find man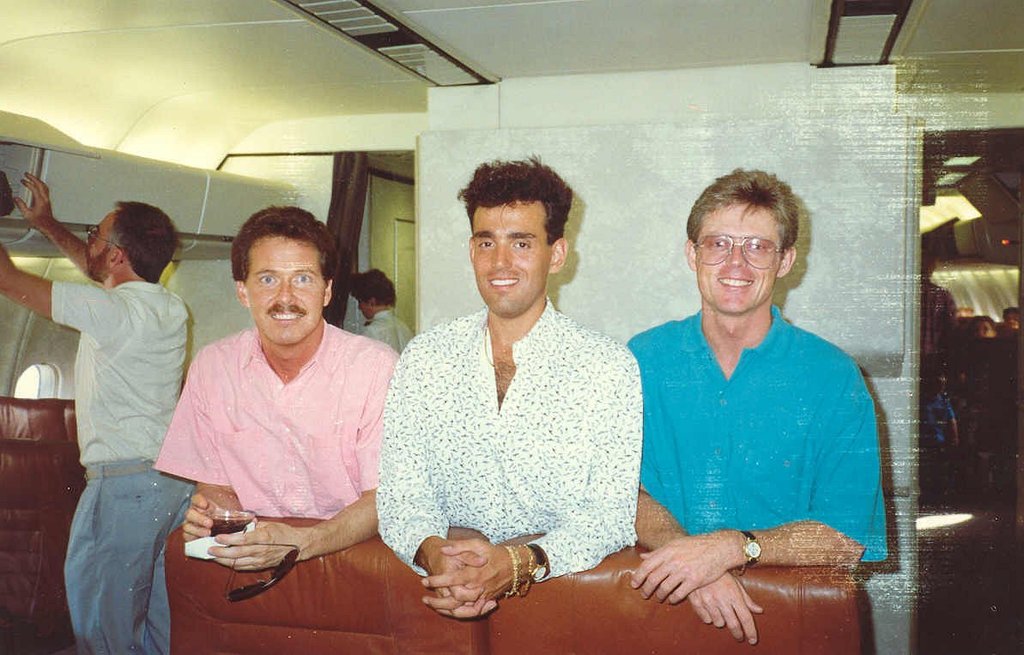
l=621, t=163, r=888, b=646
